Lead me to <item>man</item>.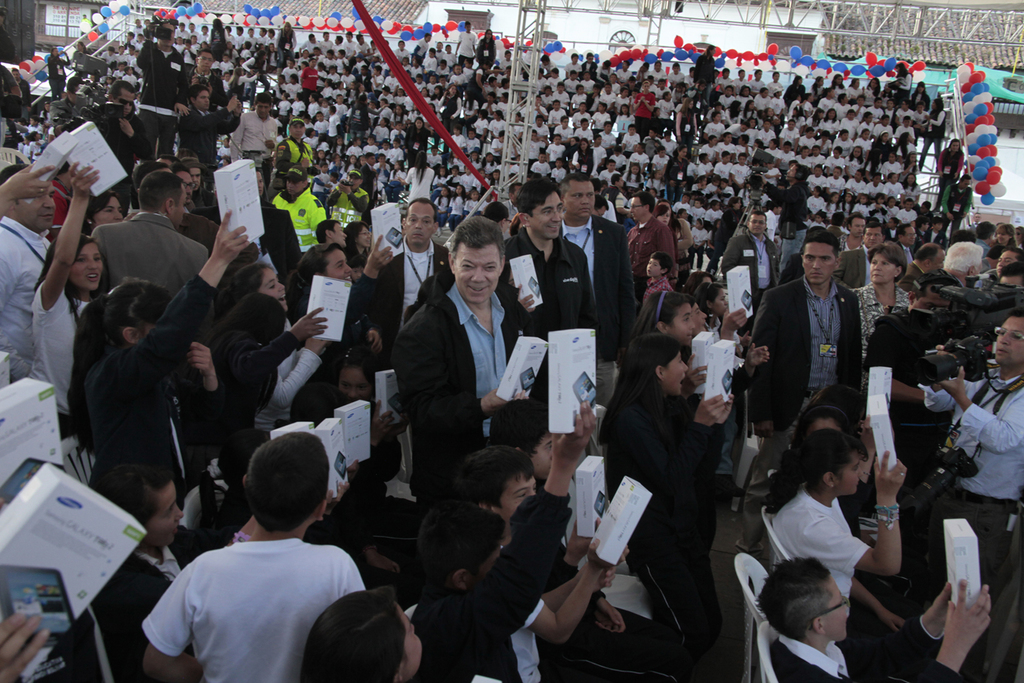
Lead to x1=392, y1=221, x2=531, y2=527.
